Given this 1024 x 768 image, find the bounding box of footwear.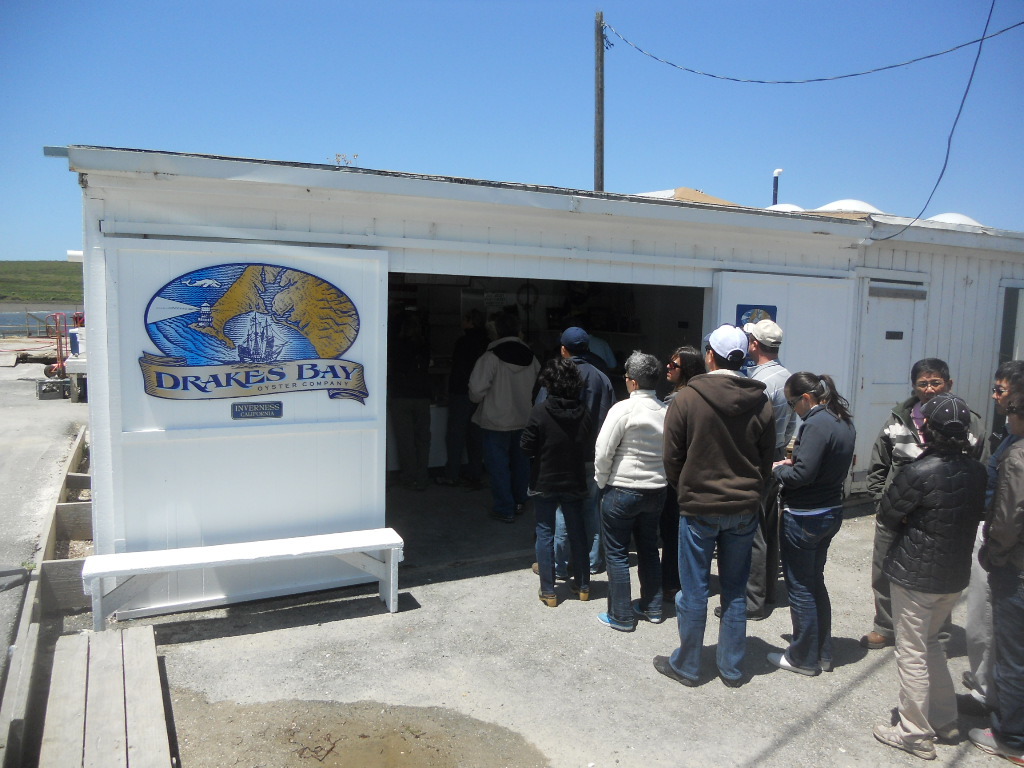
{"left": 767, "top": 651, "right": 824, "bottom": 674}.
